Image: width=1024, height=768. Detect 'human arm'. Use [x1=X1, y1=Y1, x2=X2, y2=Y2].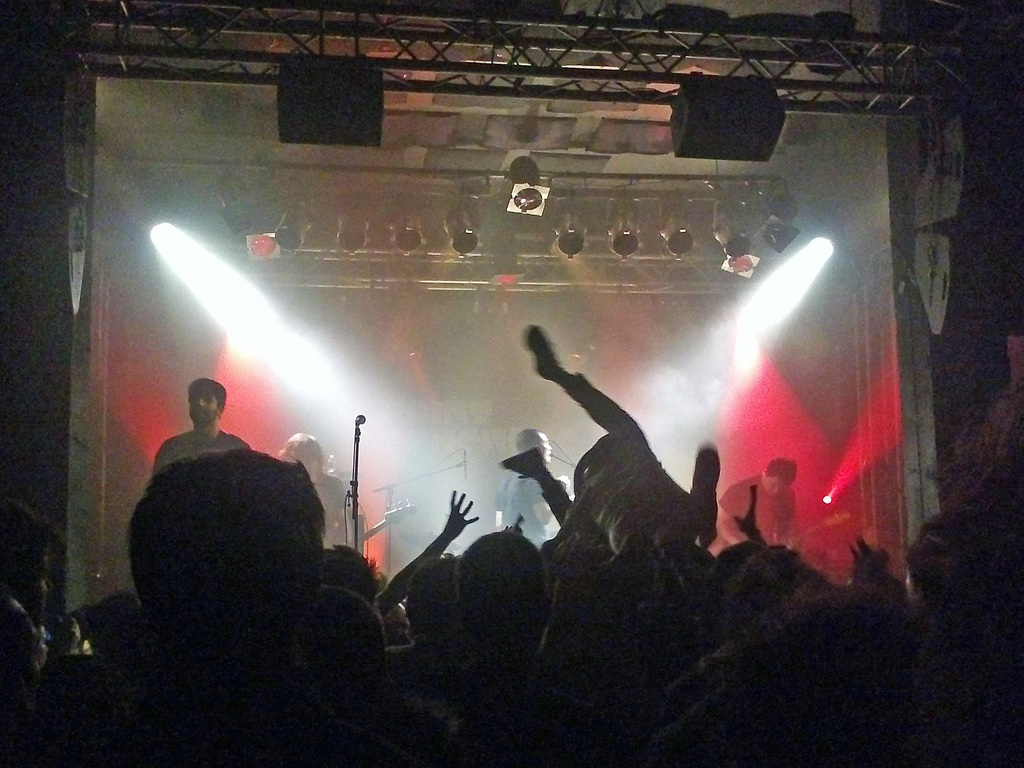
[x1=383, y1=486, x2=465, y2=629].
